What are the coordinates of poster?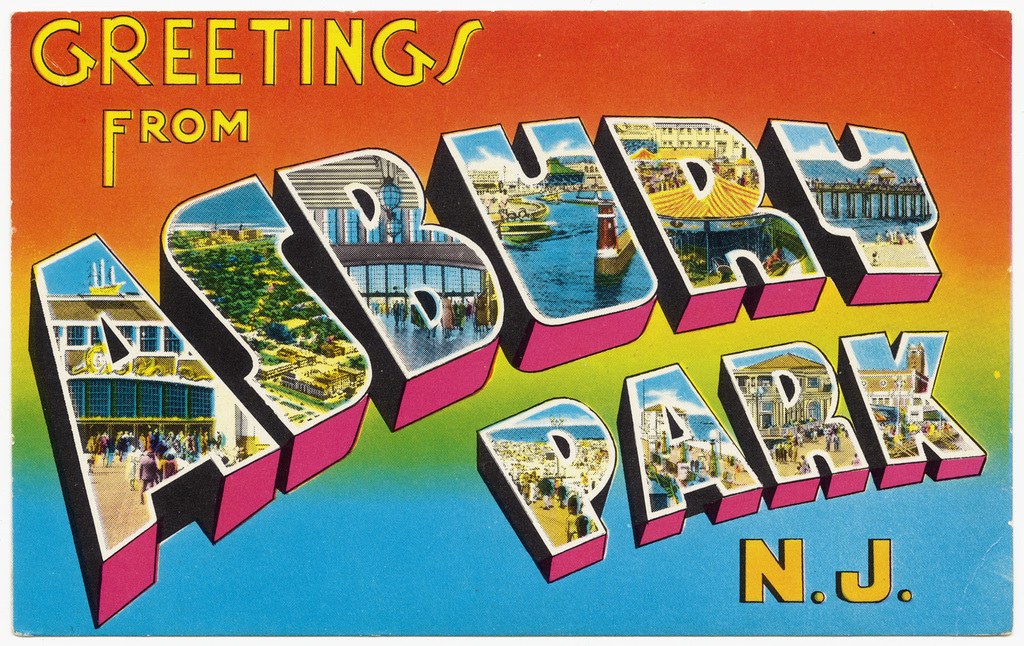
BBox(10, 12, 1010, 637).
